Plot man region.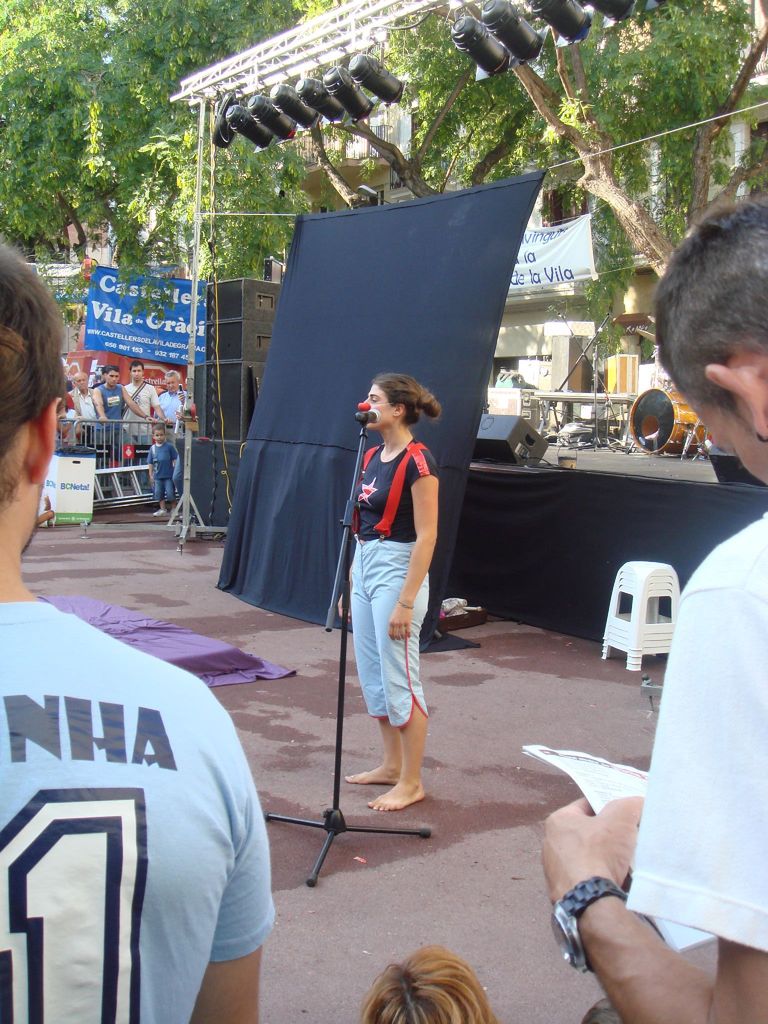
Plotted at (x1=90, y1=365, x2=148, y2=452).
